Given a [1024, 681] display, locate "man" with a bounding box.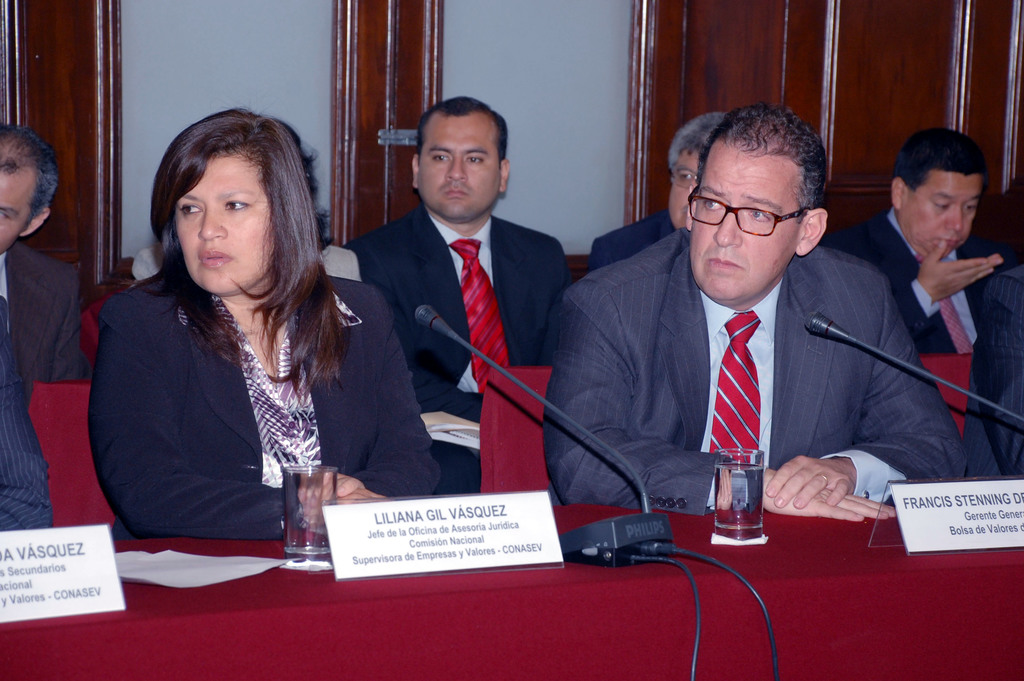
Located: crop(960, 255, 1023, 475).
